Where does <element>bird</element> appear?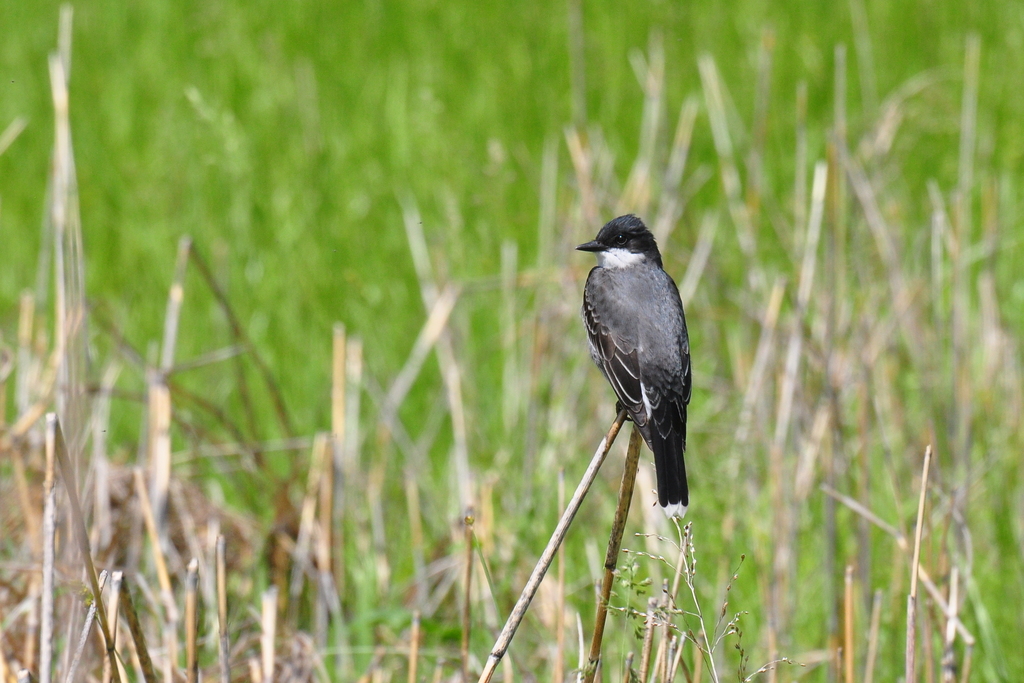
Appears at bbox=[572, 213, 705, 511].
